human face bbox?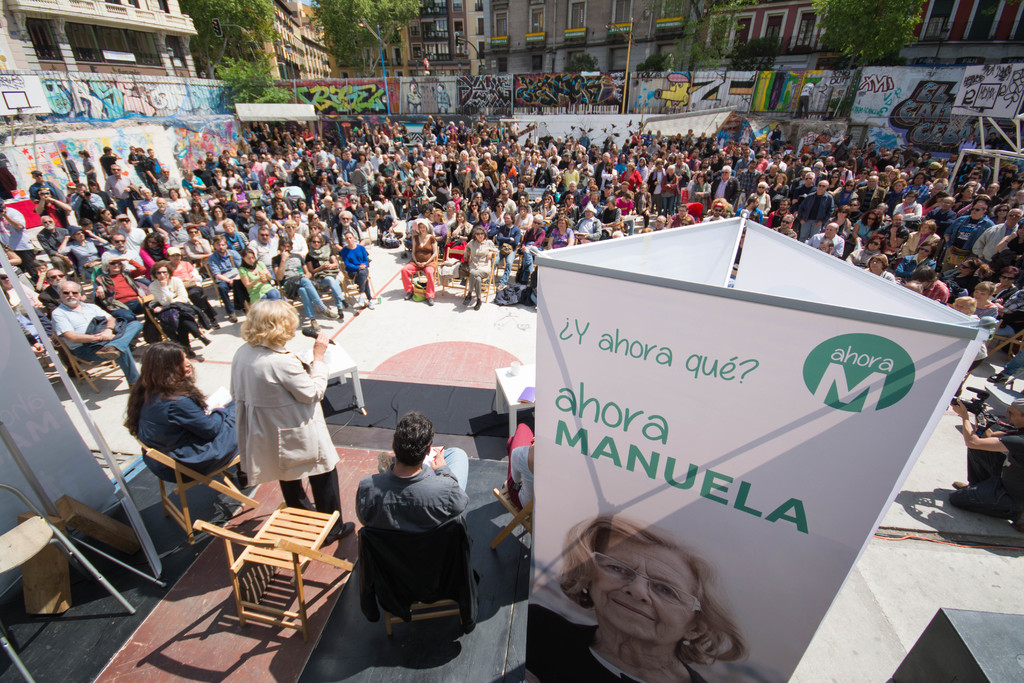
box=[1006, 403, 1021, 431]
